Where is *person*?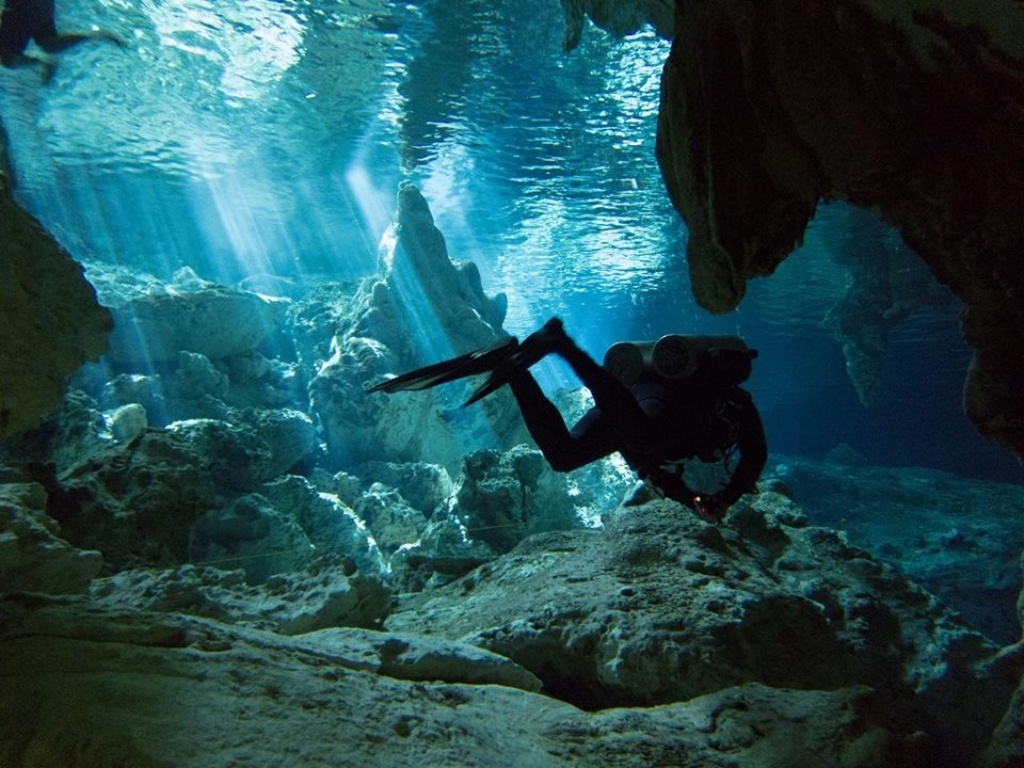
468/324/773/526.
